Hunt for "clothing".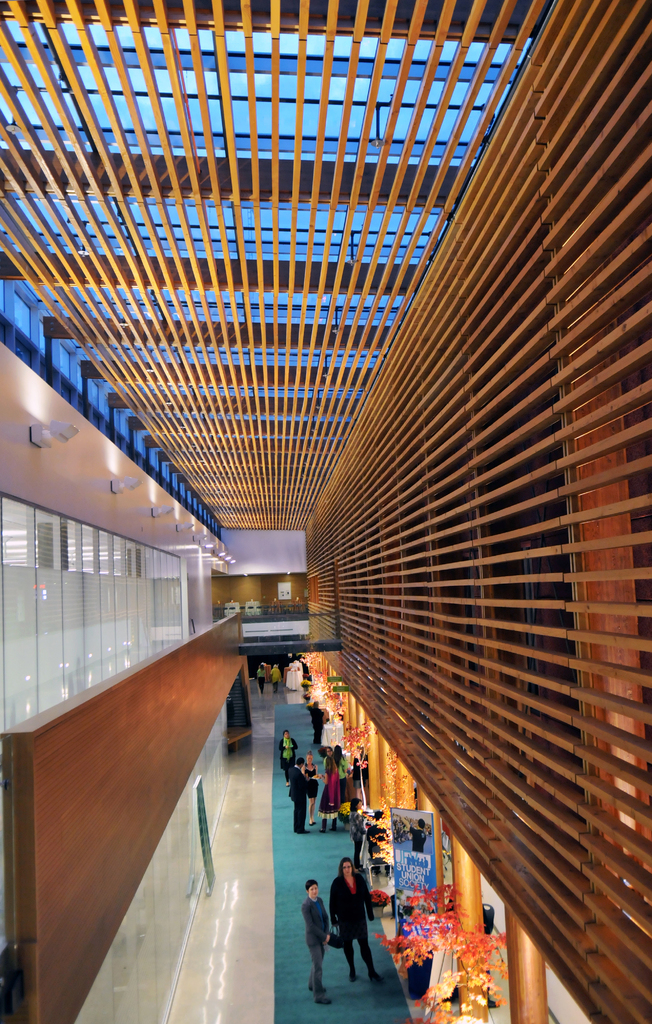
Hunted down at (left=348, top=812, right=364, bottom=859).
